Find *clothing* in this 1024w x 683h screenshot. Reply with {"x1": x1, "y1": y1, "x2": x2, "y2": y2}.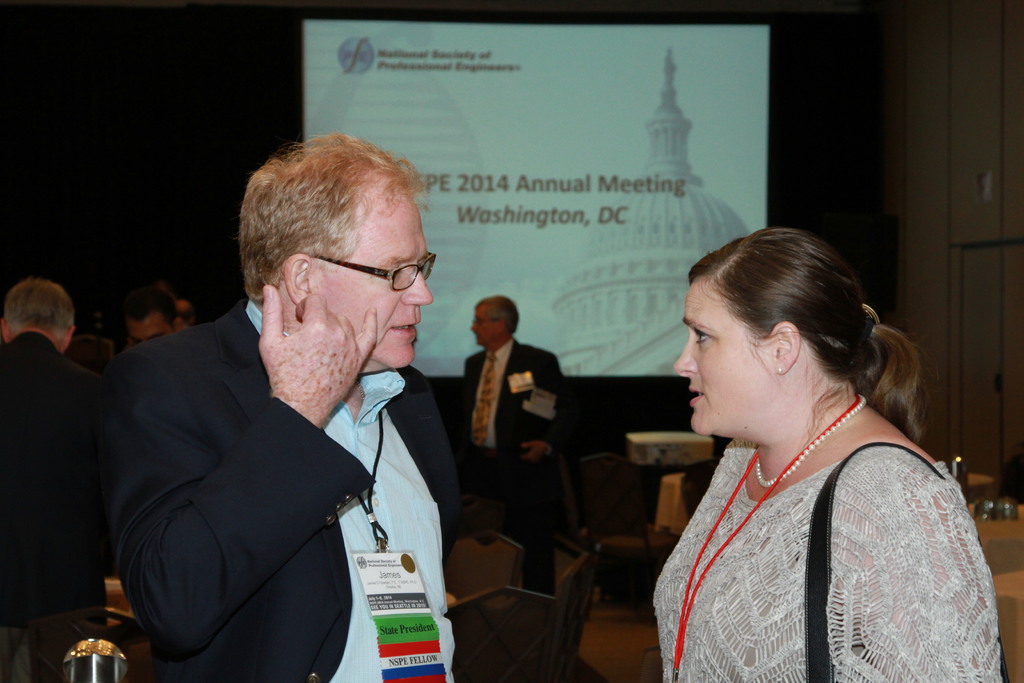
{"x1": 107, "y1": 292, "x2": 464, "y2": 679}.
